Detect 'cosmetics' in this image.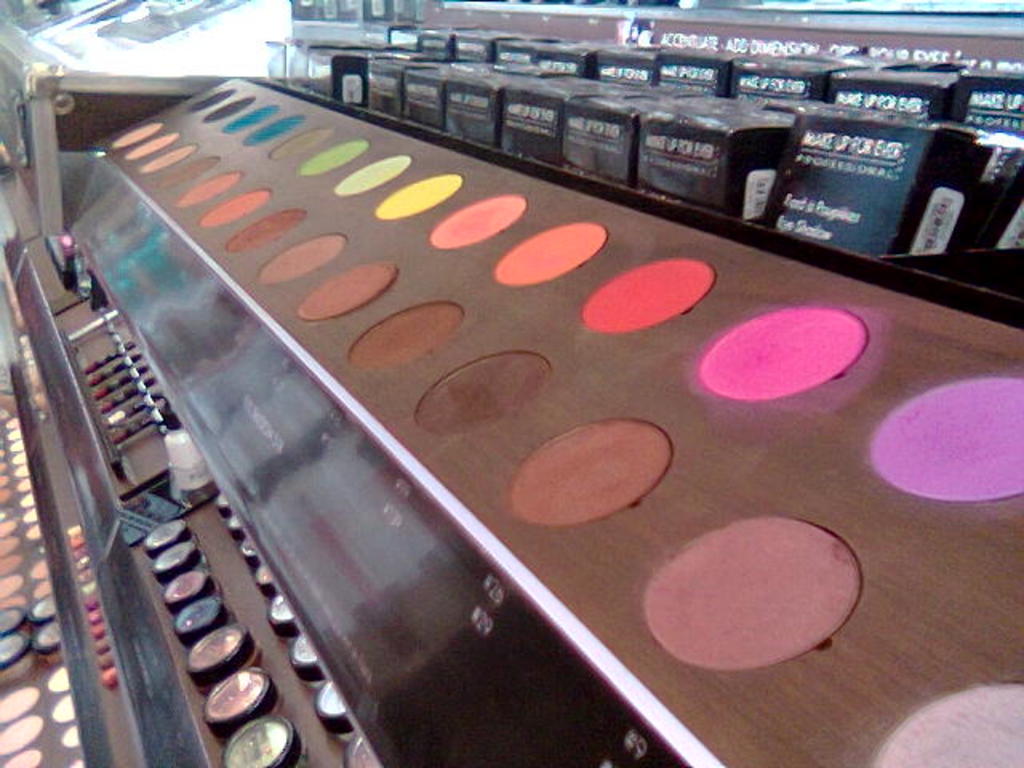
Detection: x1=0, y1=507, x2=6, y2=520.
